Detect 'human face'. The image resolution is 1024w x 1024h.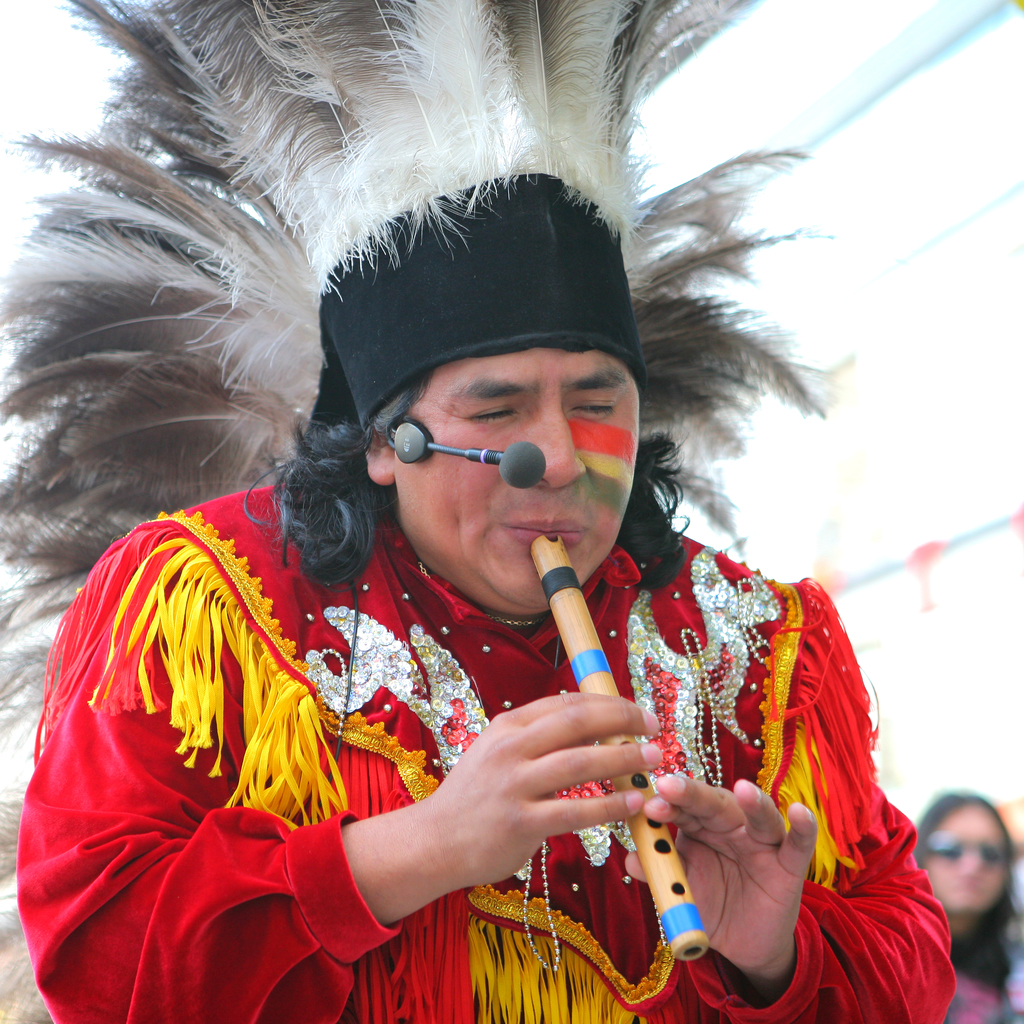
bbox(397, 349, 646, 617).
